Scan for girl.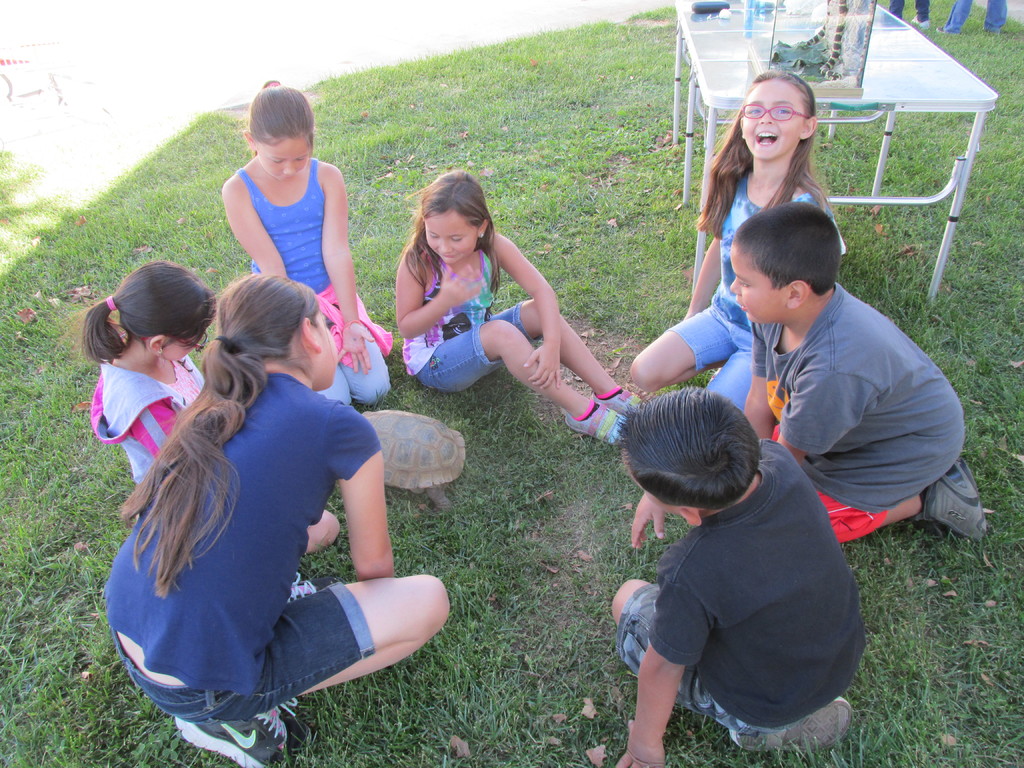
Scan result: 102 269 451 767.
